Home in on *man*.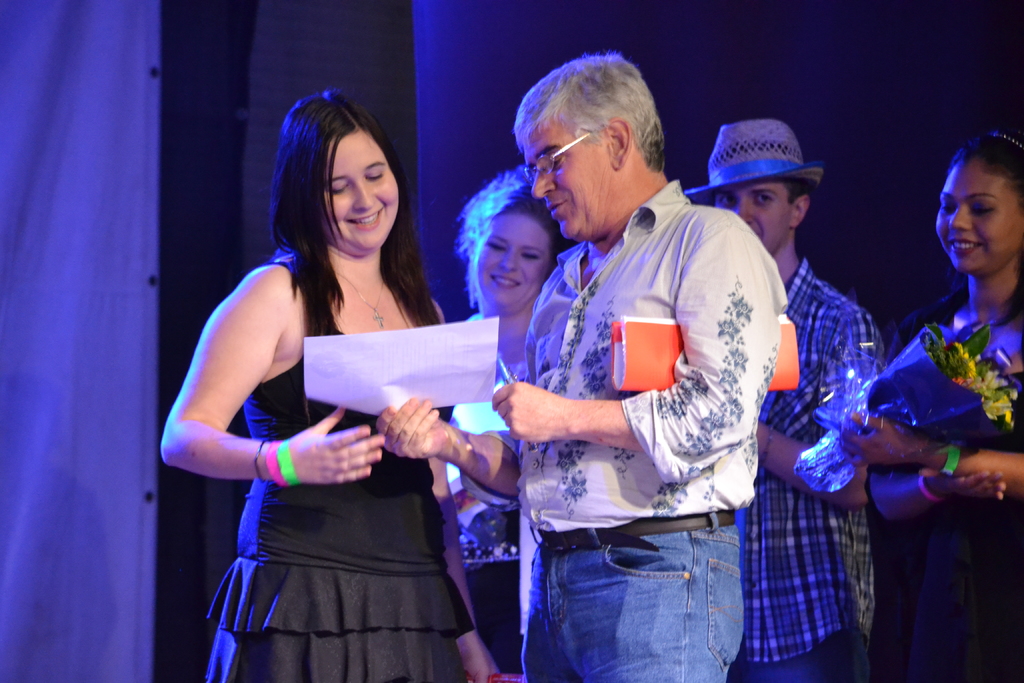
Homed in at [700,117,877,682].
